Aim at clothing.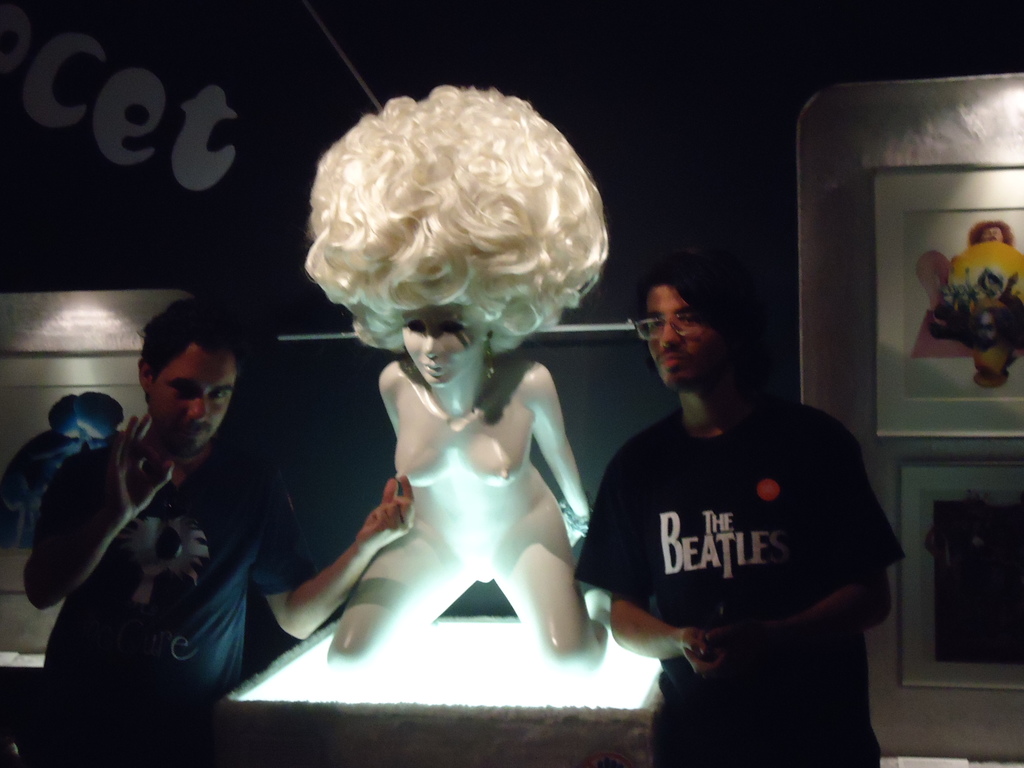
Aimed at (x1=586, y1=350, x2=895, y2=727).
